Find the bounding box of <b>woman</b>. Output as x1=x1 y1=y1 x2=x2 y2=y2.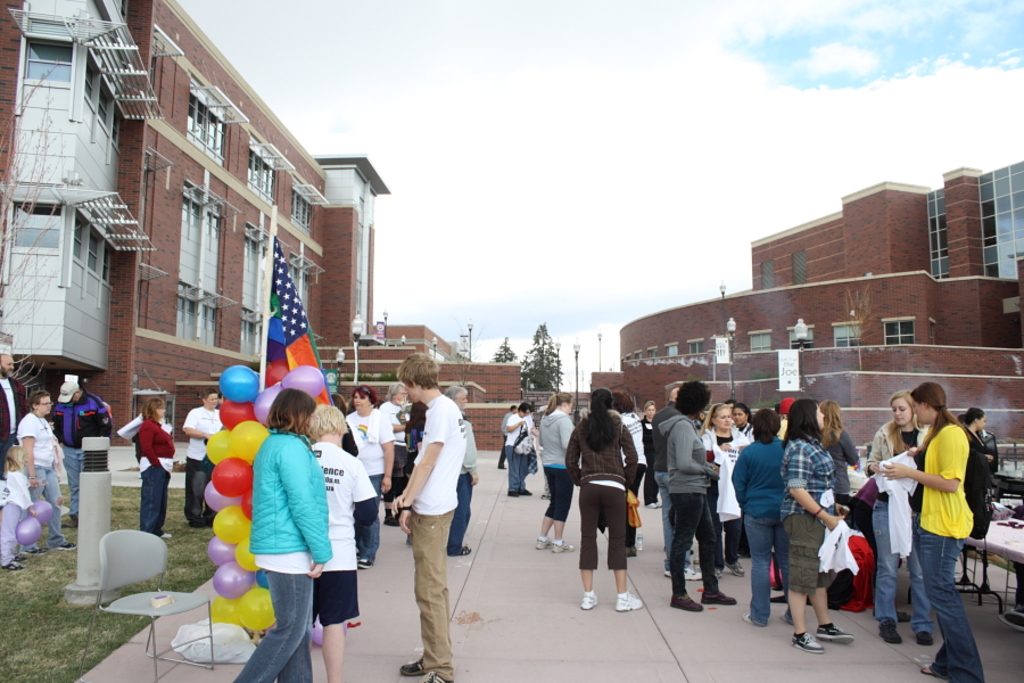
x1=131 y1=395 x2=174 y2=538.
